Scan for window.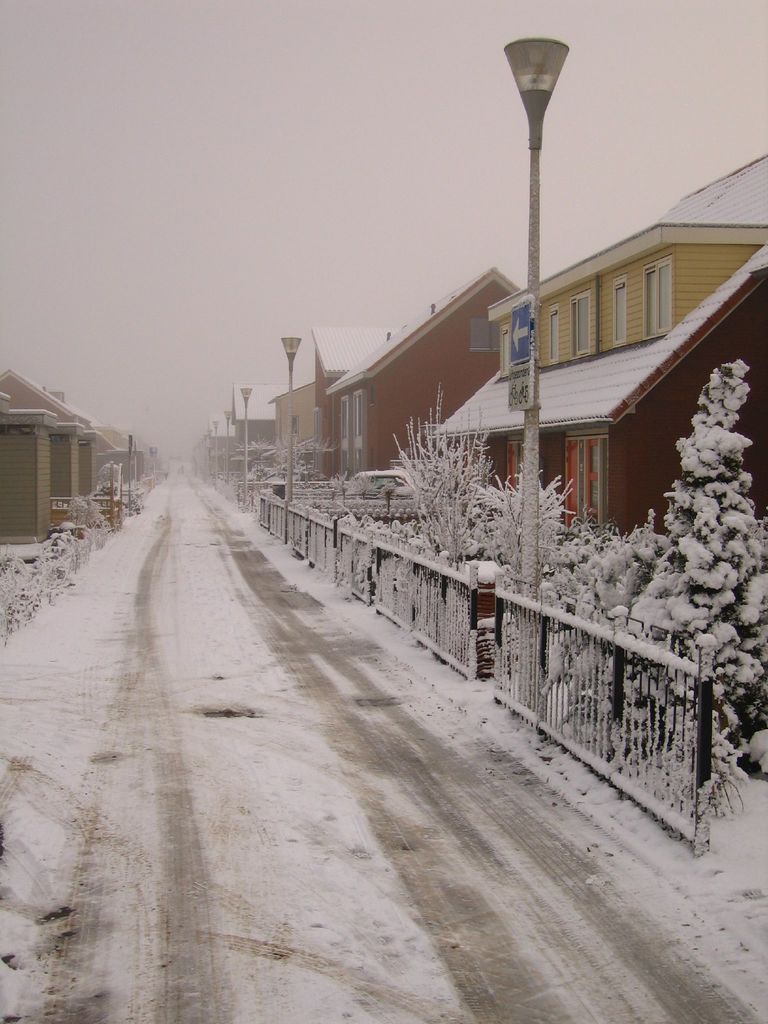
Scan result: {"left": 614, "top": 279, "right": 628, "bottom": 342}.
